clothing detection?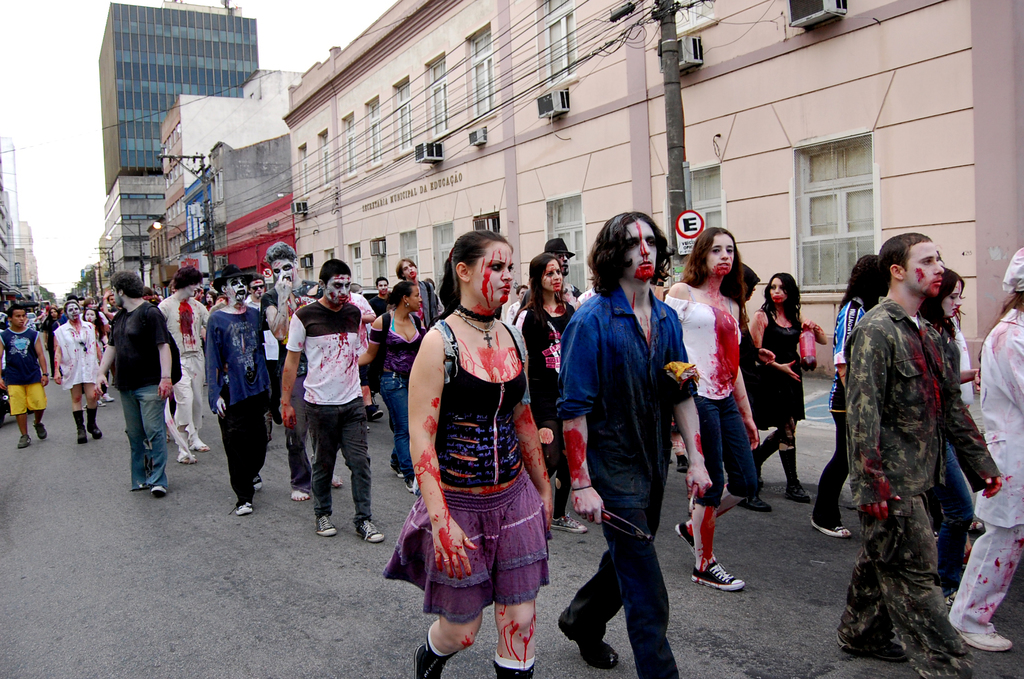
[410, 286, 550, 617]
